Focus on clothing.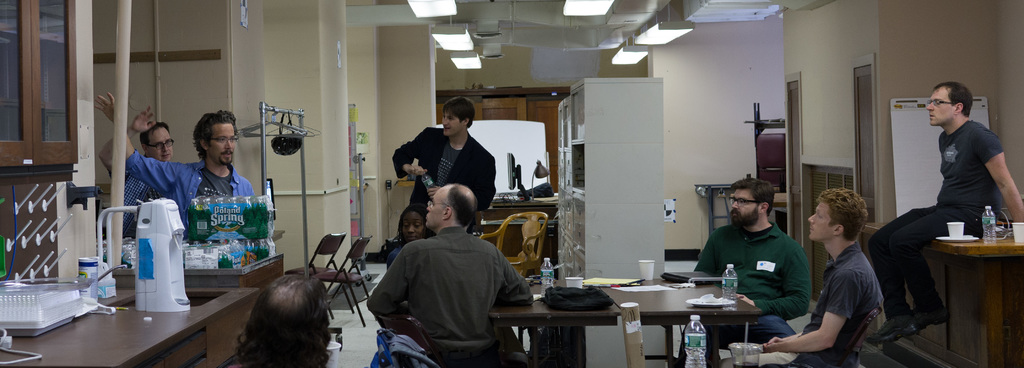
Focused at region(125, 149, 254, 221).
